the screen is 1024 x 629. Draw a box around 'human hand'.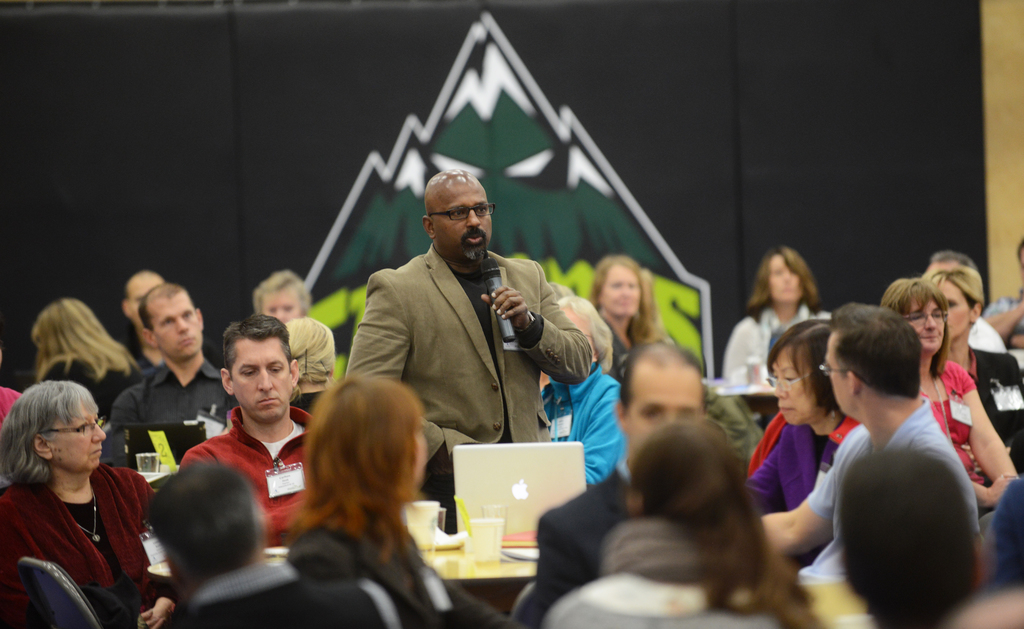
pyautogui.locateOnScreen(477, 277, 552, 345).
